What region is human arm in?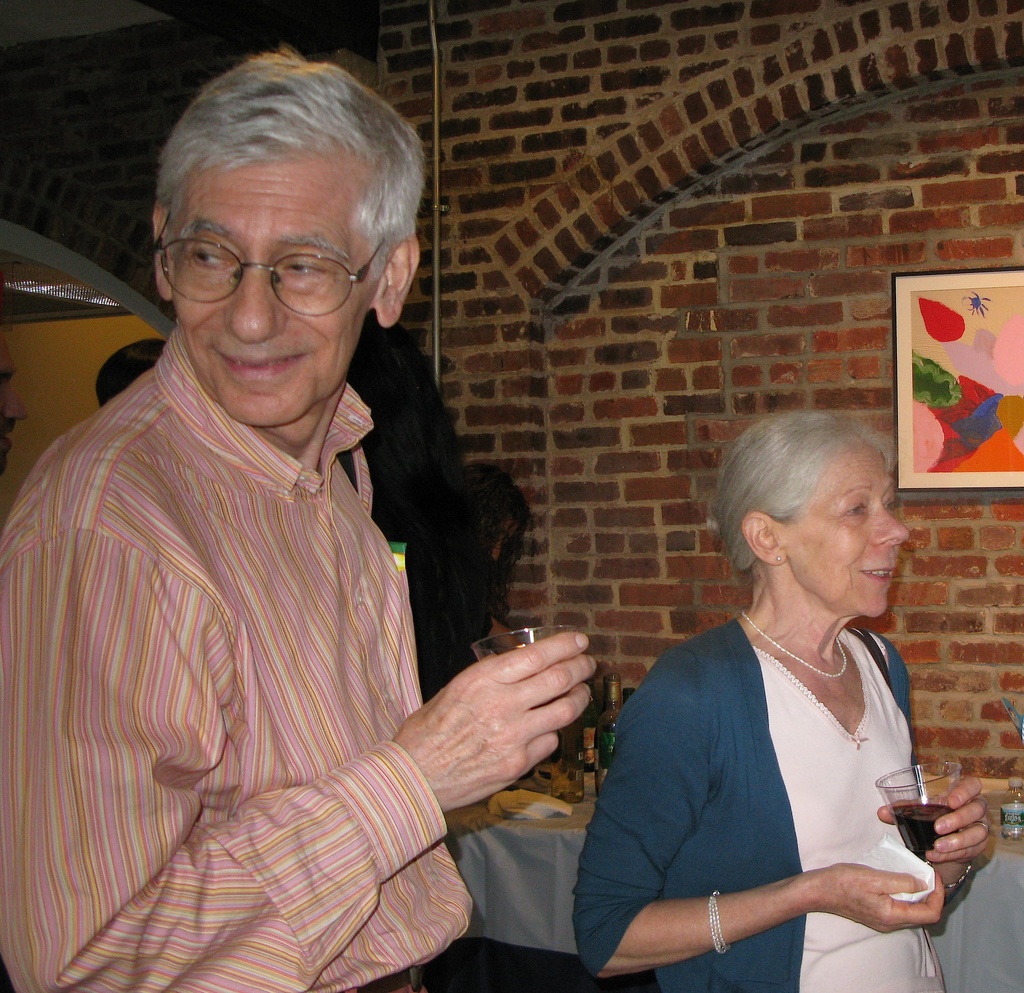
BBox(621, 672, 924, 948).
